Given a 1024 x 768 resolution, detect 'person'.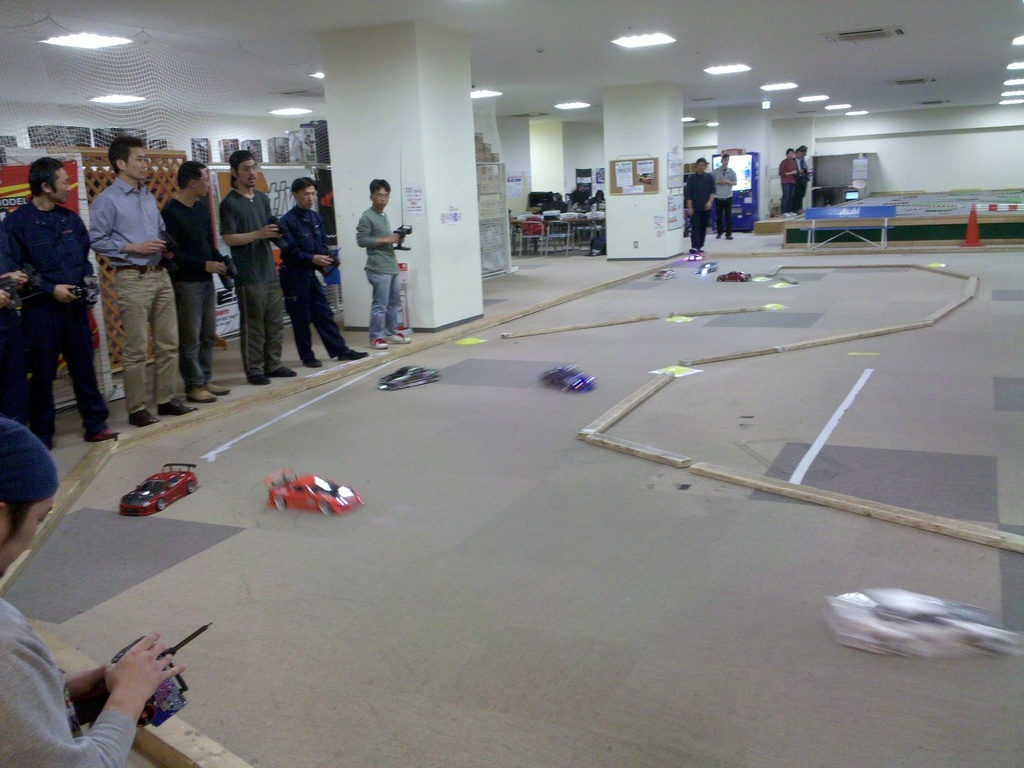
locate(1, 156, 119, 451).
